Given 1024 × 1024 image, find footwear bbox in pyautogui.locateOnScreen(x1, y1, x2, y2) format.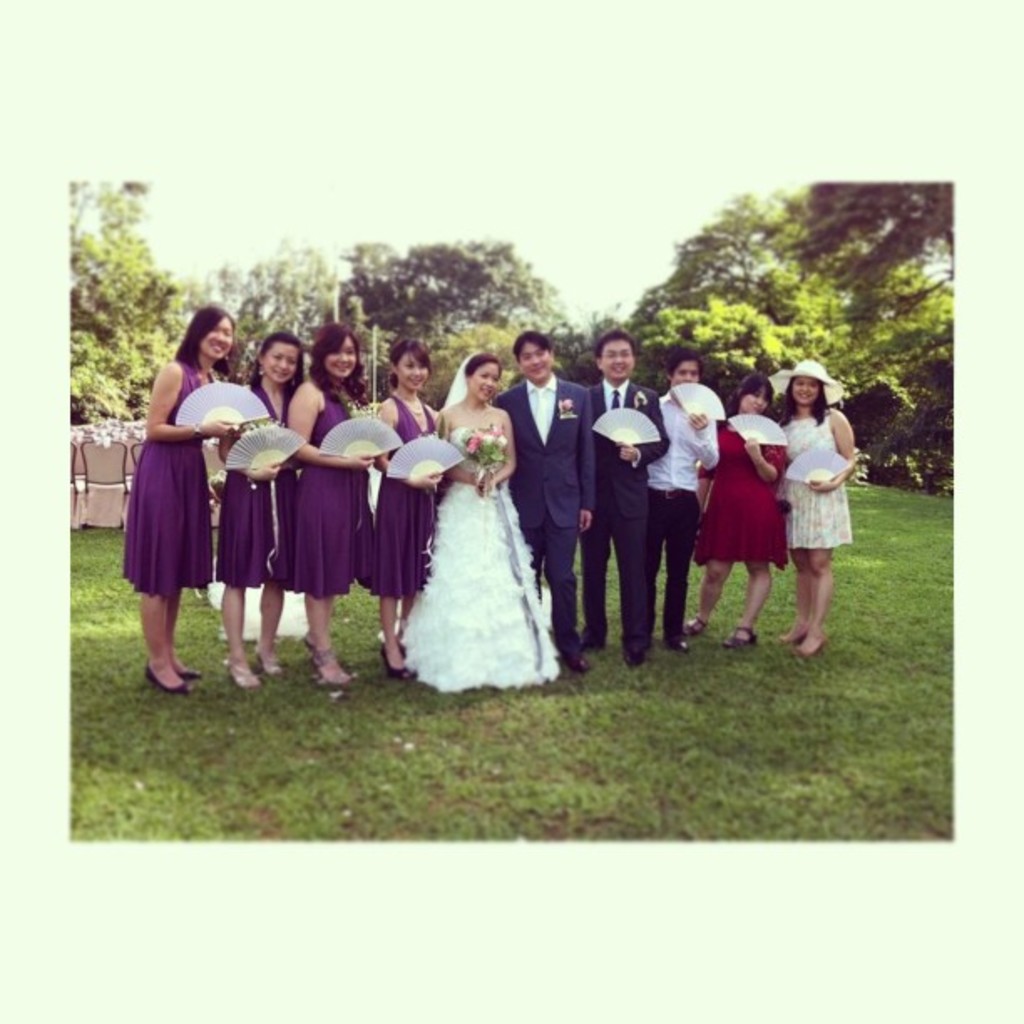
pyautogui.locateOnScreen(718, 621, 763, 649).
